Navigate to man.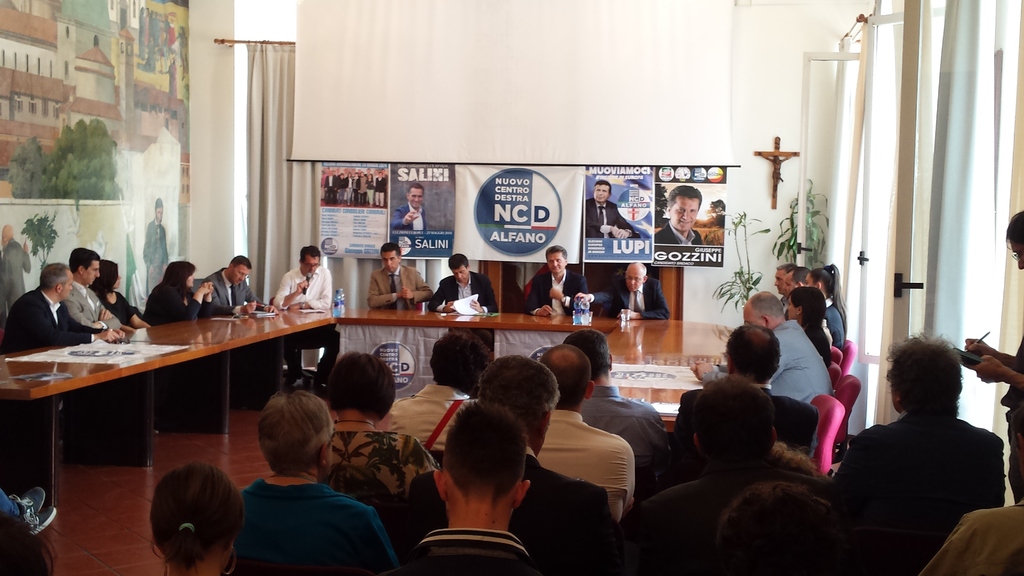
Navigation target: BBox(0, 482, 56, 536).
